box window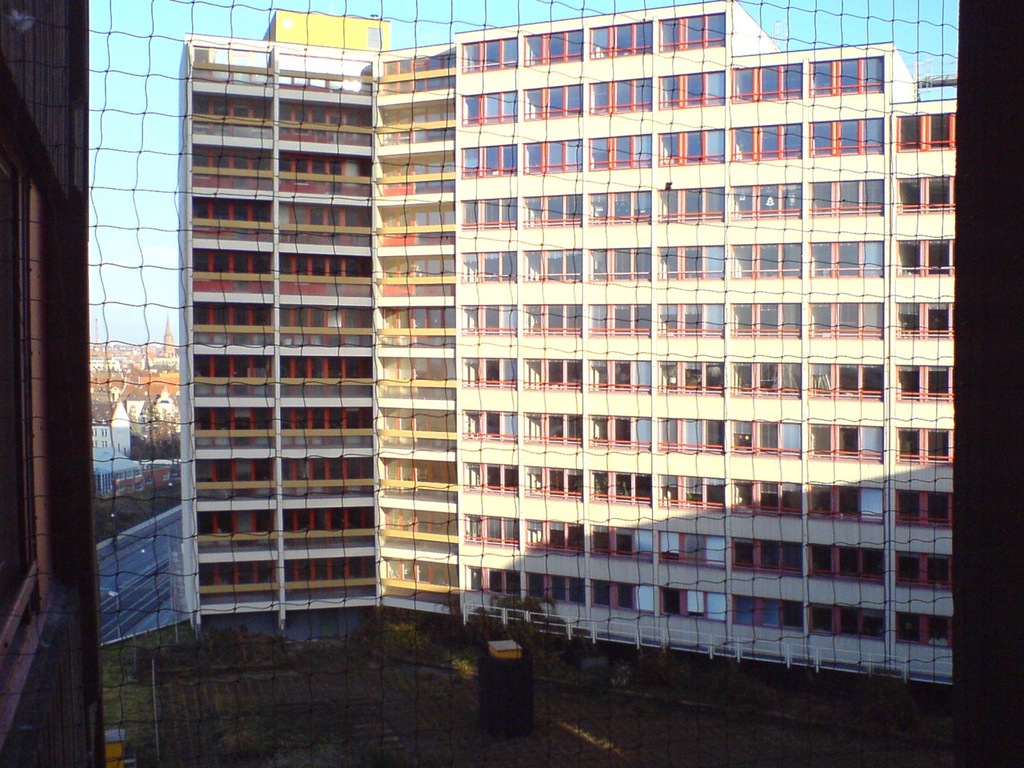
511, 198, 581, 228
